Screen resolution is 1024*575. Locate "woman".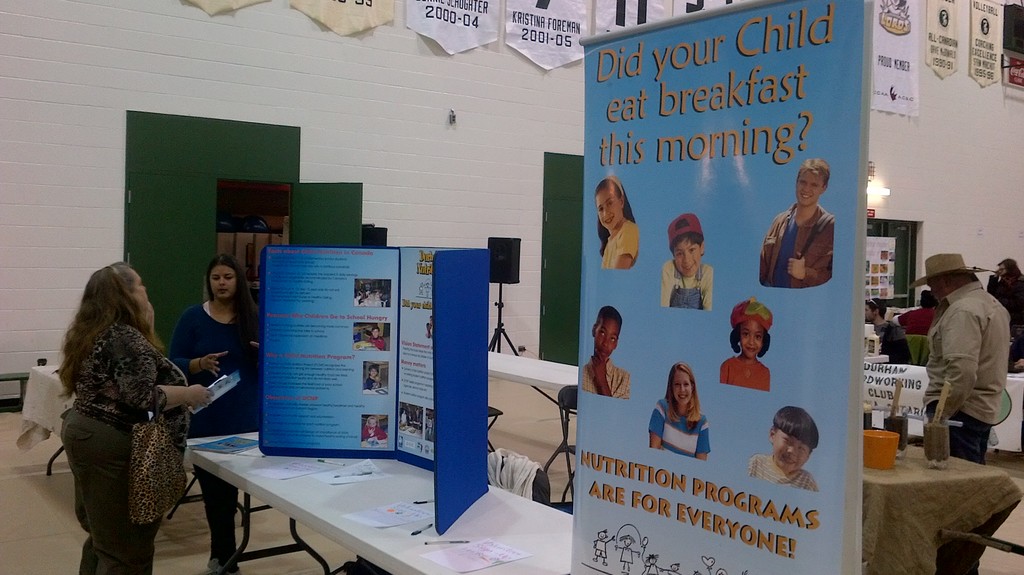
bbox(647, 360, 712, 460).
